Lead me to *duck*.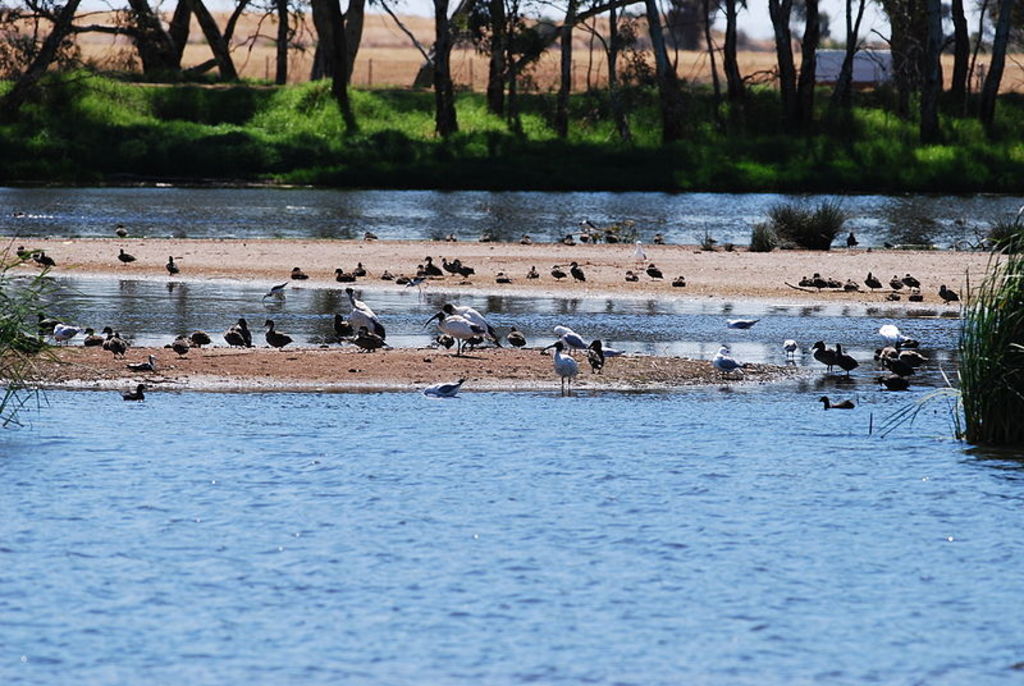
Lead to crop(344, 284, 392, 343).
